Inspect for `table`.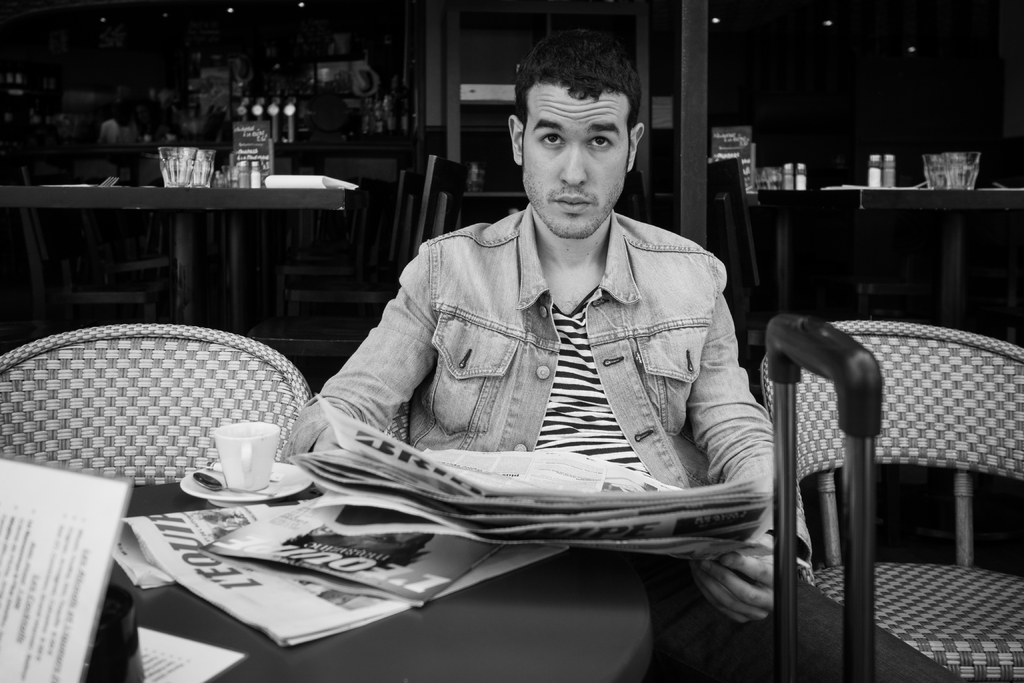
Inspection: pyautogui.locateOnScreen(0, 186, 351, 322).
